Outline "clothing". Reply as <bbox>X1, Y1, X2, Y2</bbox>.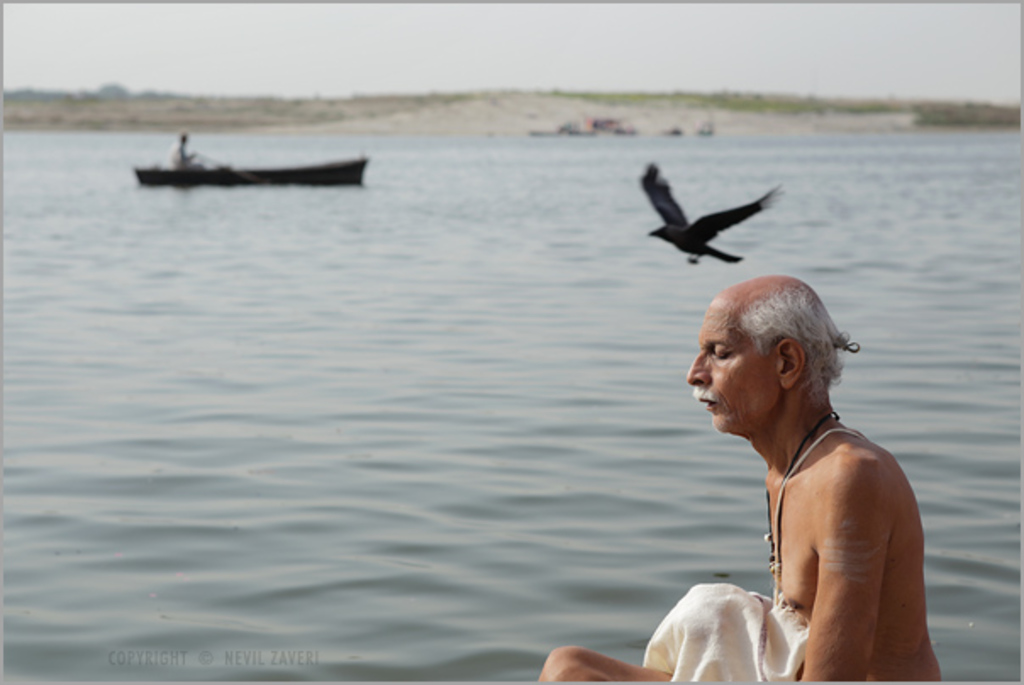
<bbox>636, 566, 836, 670</bbox>.
